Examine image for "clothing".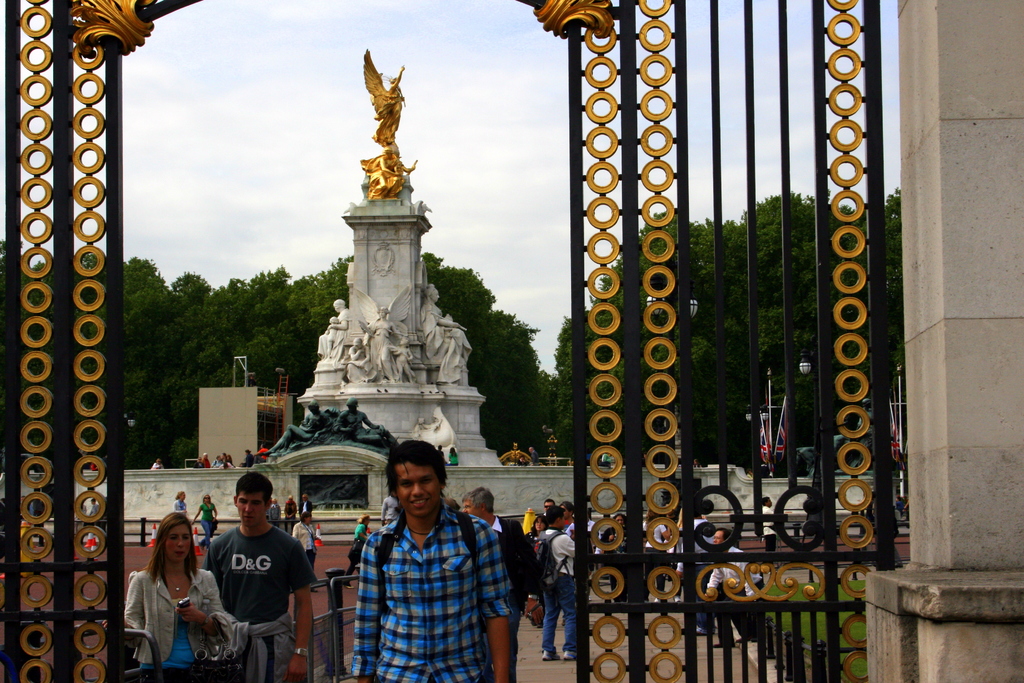
Examination result: [left=170, top=498, right=187, bottom=512].
